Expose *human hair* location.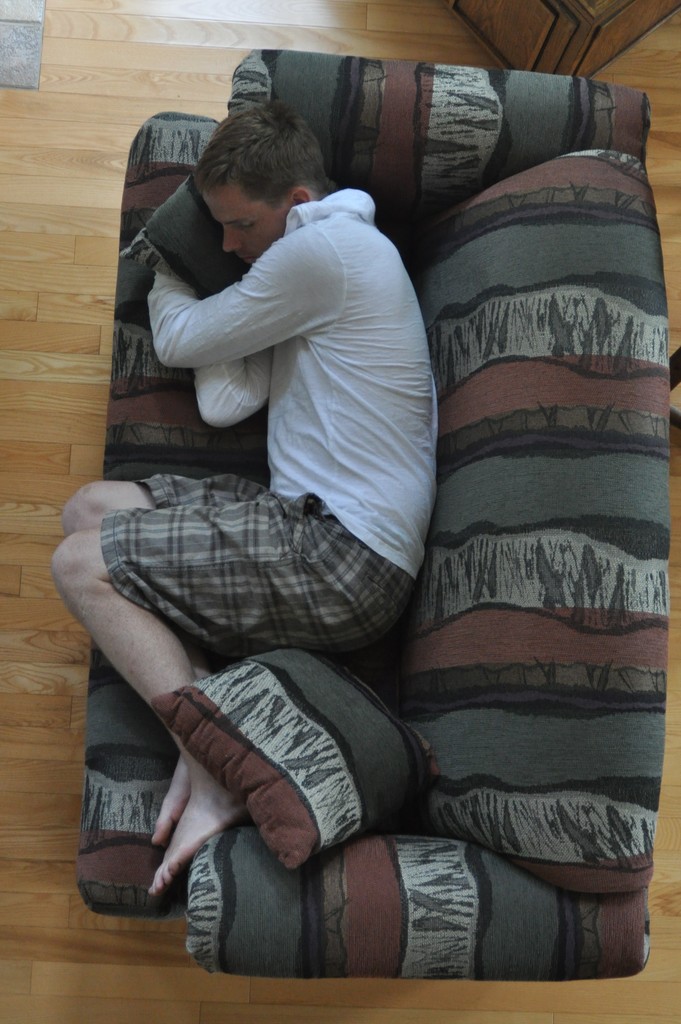
Exposed at [left=181, top=93, right=357, bottom=221].
